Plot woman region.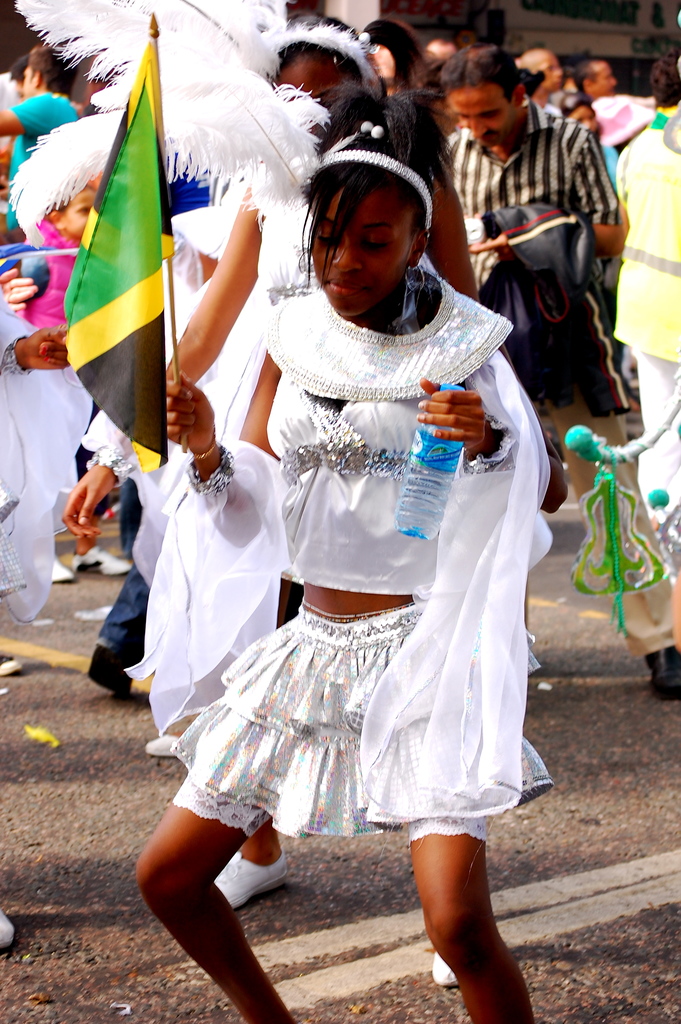
Plotted at <box>607,52,680,696</box>.
